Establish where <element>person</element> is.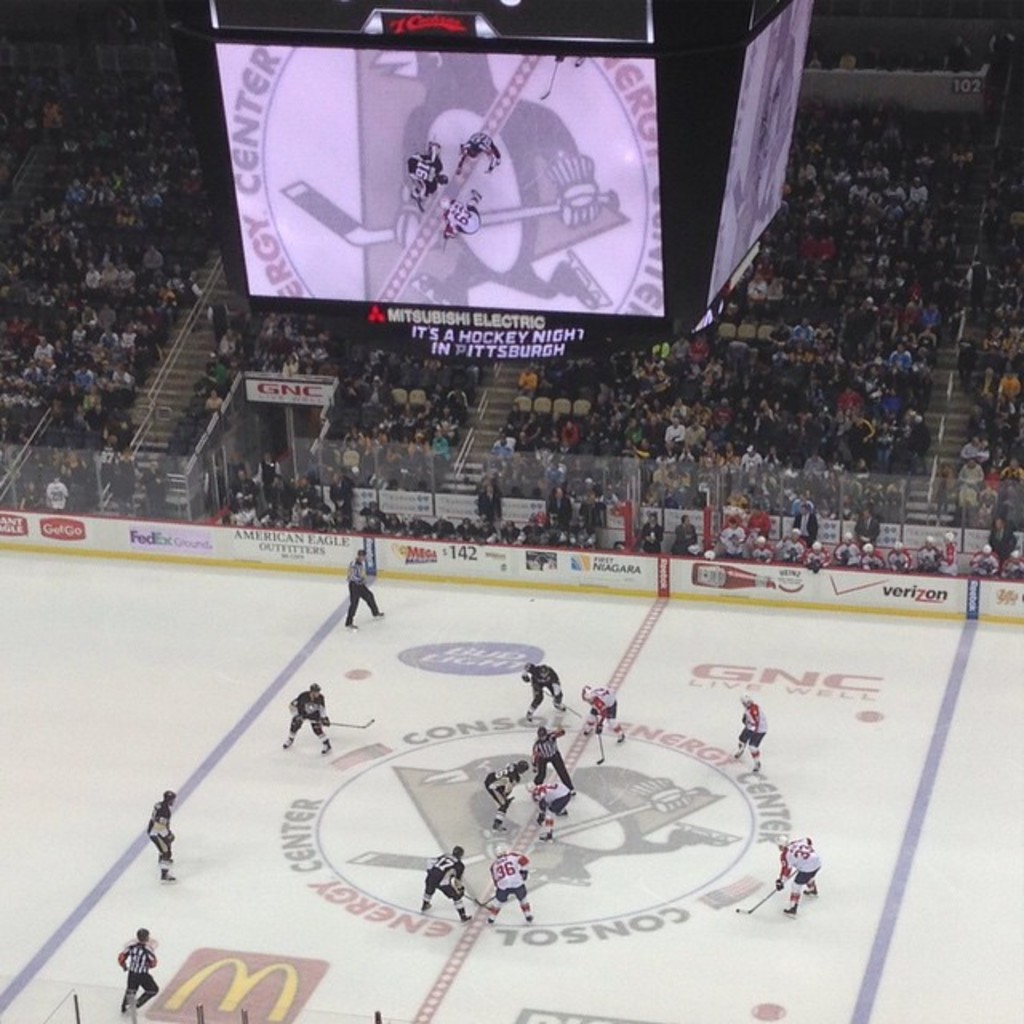
Established at bbox=[1002, 550, 1022, 581].
